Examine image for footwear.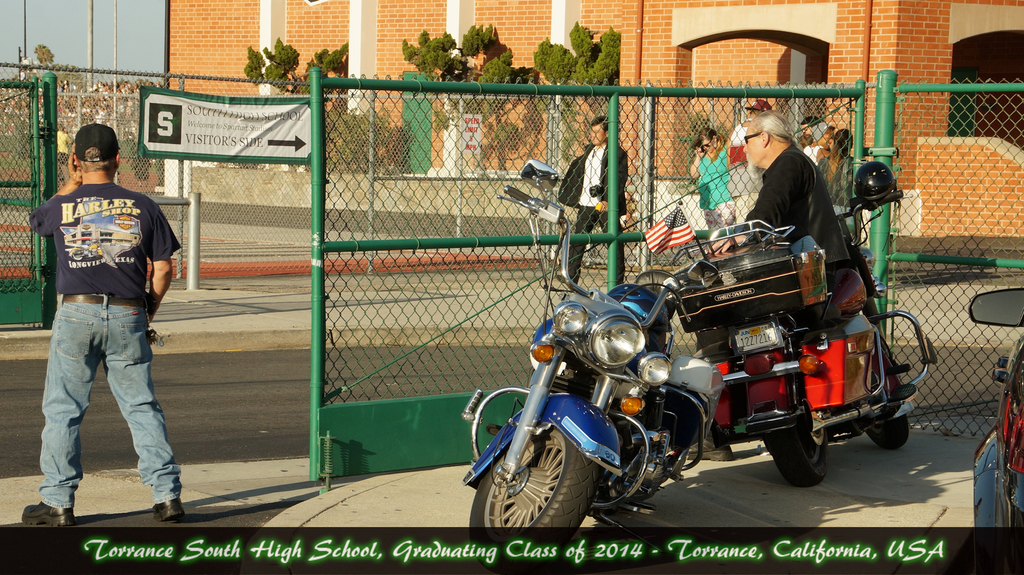
Examination result: x1=19 y1=498 x2=81 y2=528.
